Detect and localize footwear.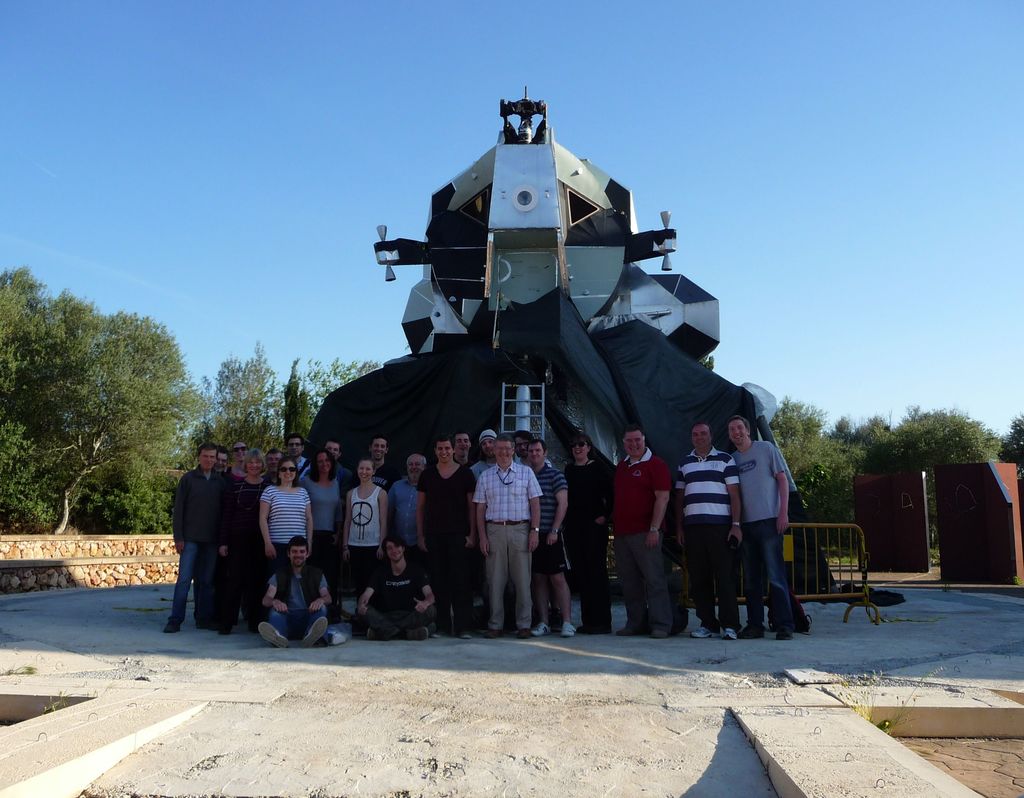
Localized at BBox(776, 629, 792, 640).
